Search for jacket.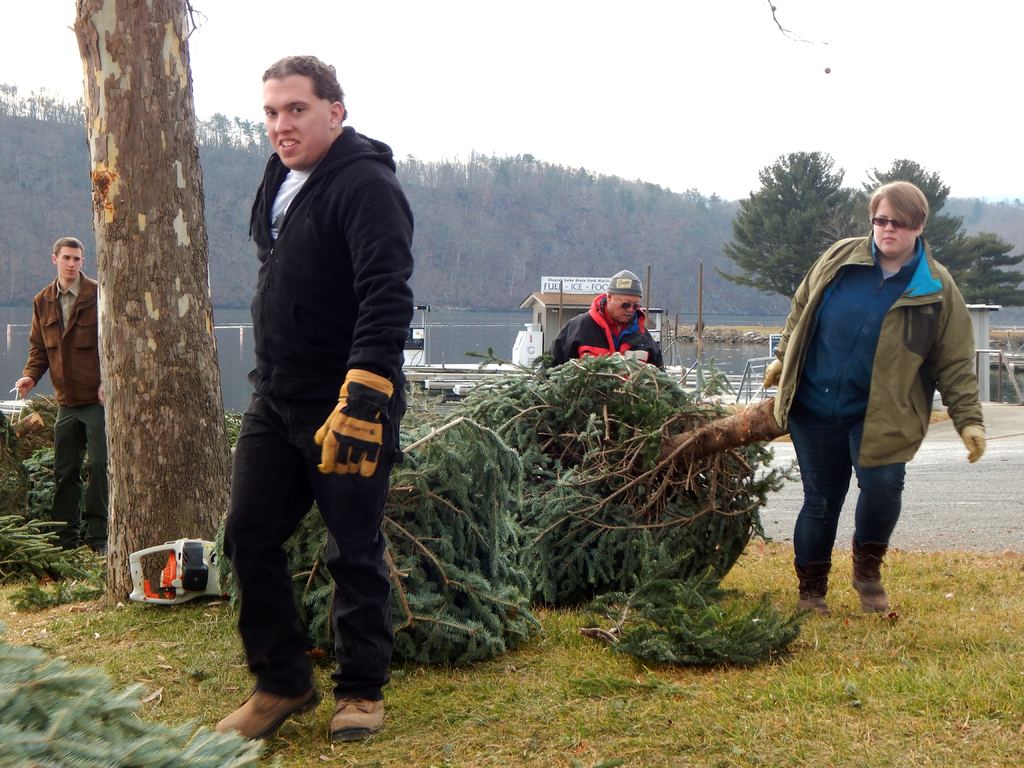
Found at 778, 205, 977, 479.
